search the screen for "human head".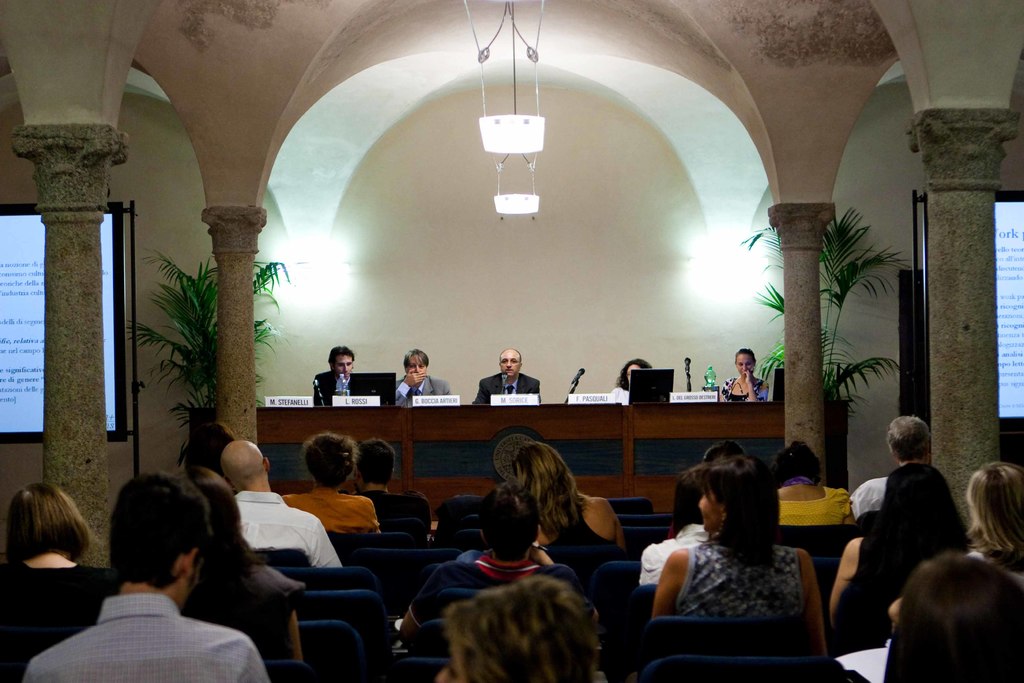
Found at rect(326, 346, 355, 378).
